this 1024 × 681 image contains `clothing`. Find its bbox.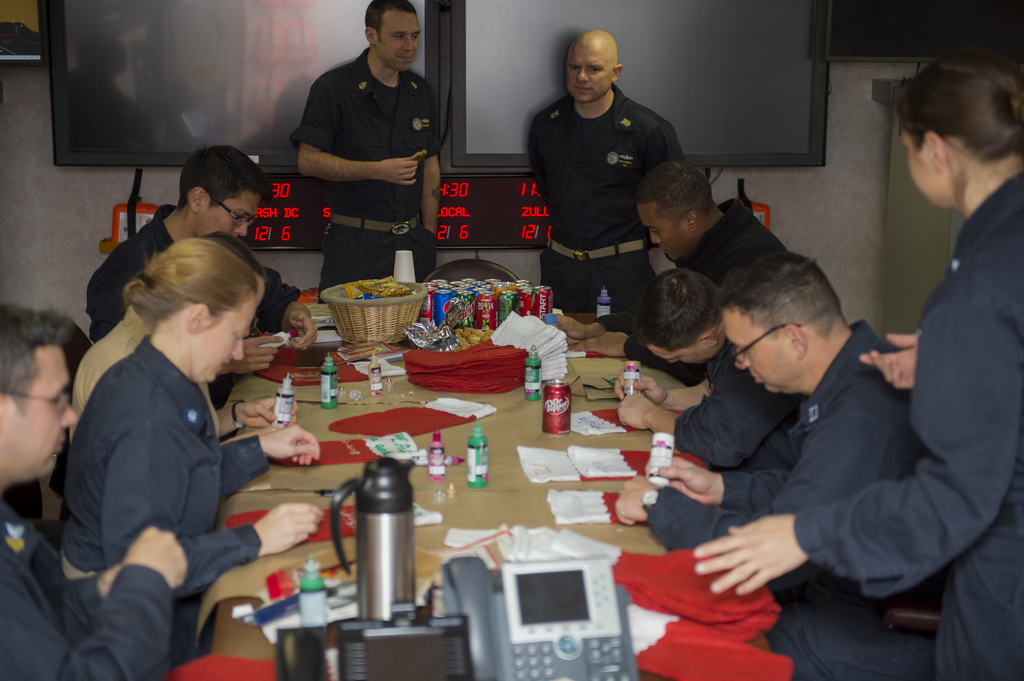
(659, 364, 803, 474).
